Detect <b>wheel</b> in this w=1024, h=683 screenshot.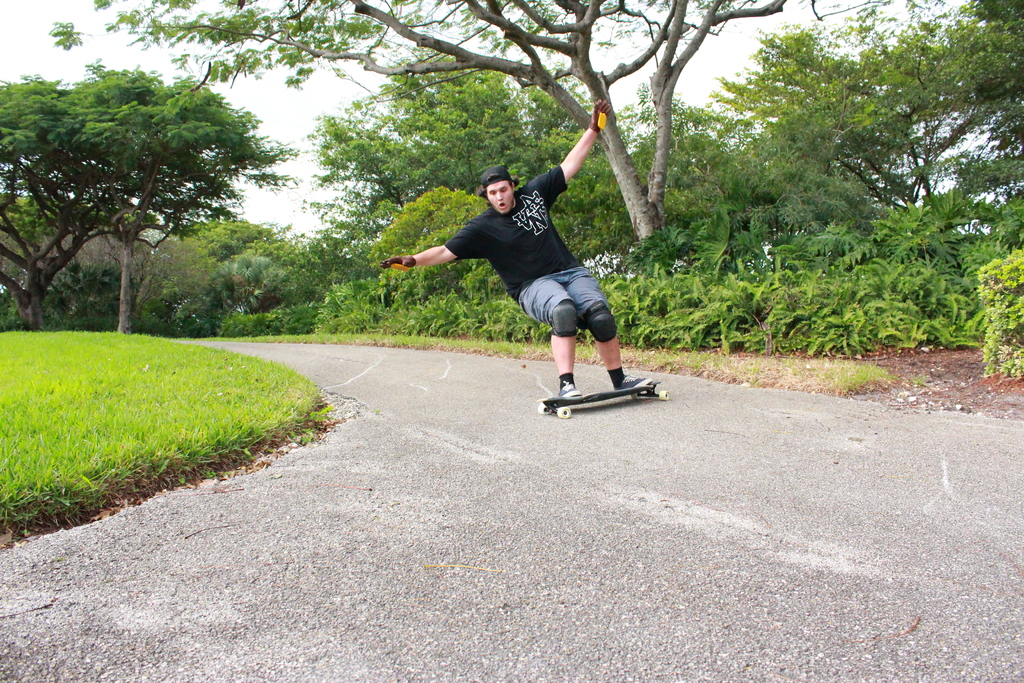
Detection: 632, 389, 641, 400.
